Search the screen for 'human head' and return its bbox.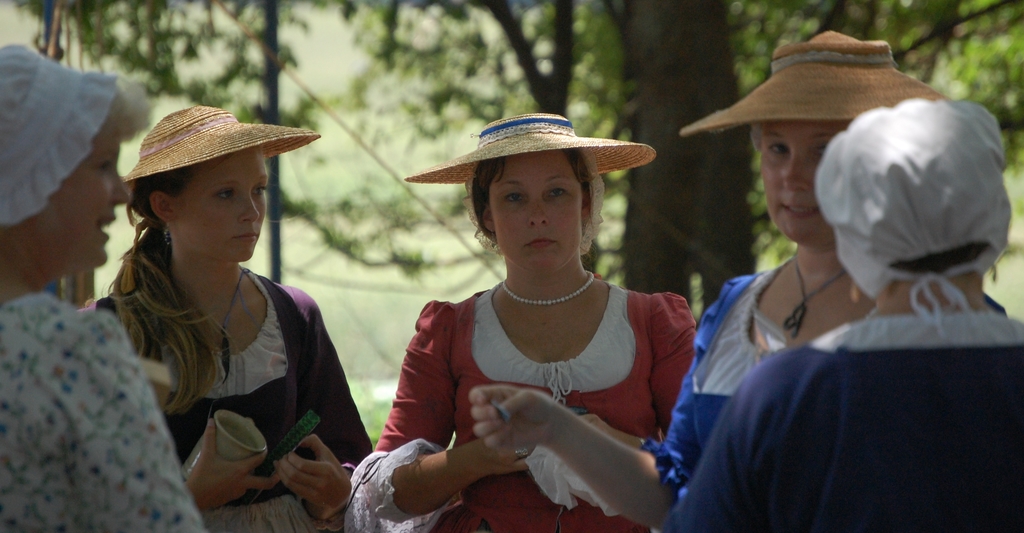
Found: bbox=[478, 122, 594, 272].
